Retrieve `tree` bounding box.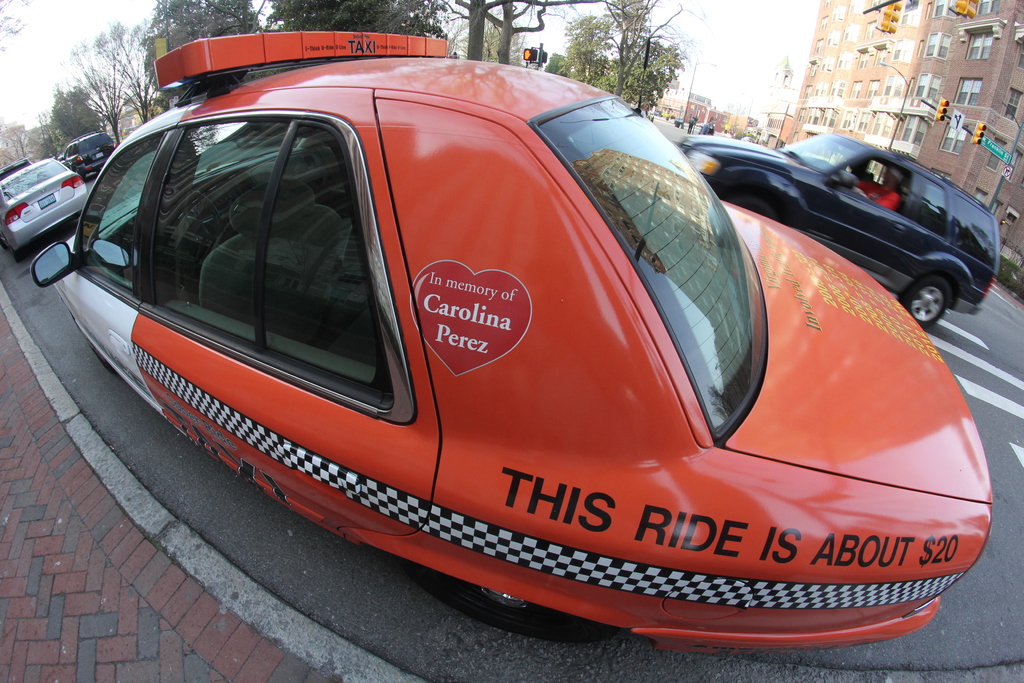
Bounding box: 261,0,452,39.
